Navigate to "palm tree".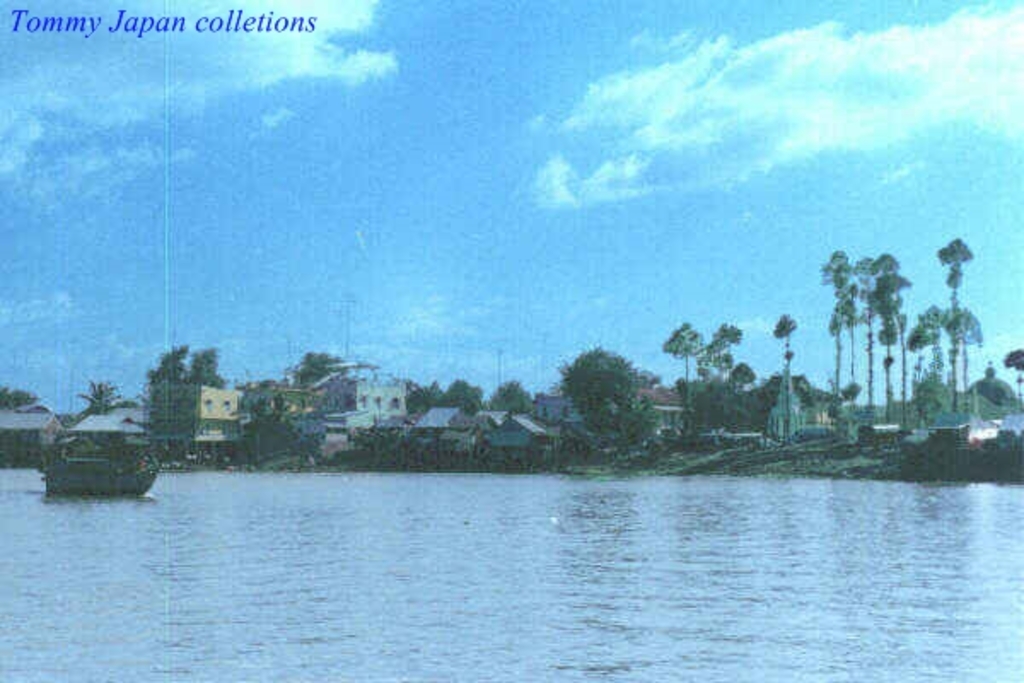
Navigation target: region(928, 229, 975, 393).
